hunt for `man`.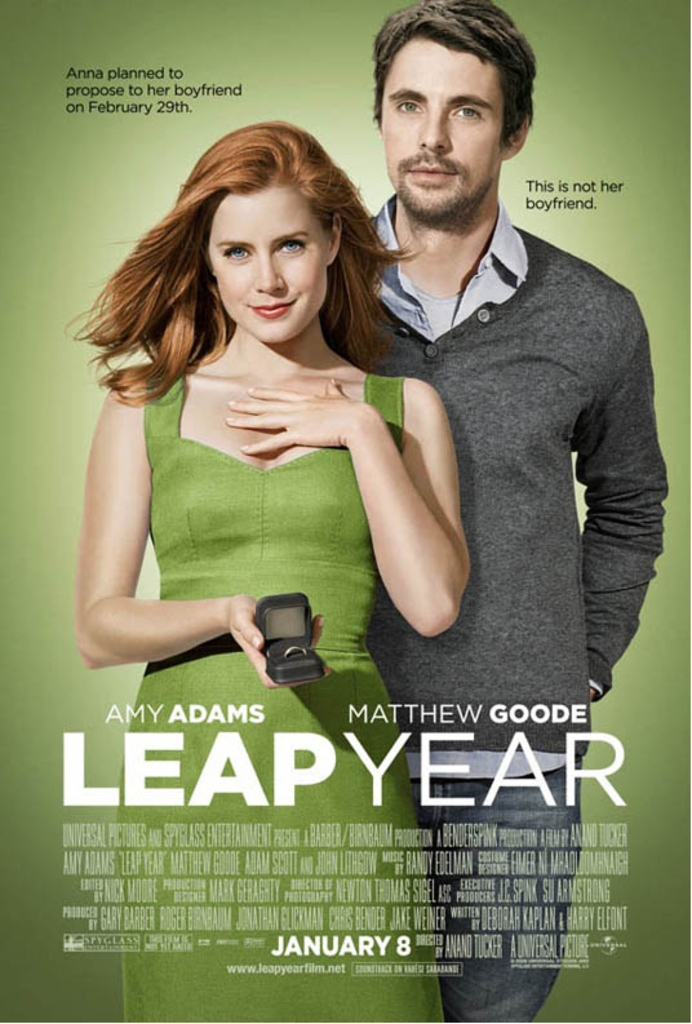
Hunted down at locate(372, 0, 665, 1023).
